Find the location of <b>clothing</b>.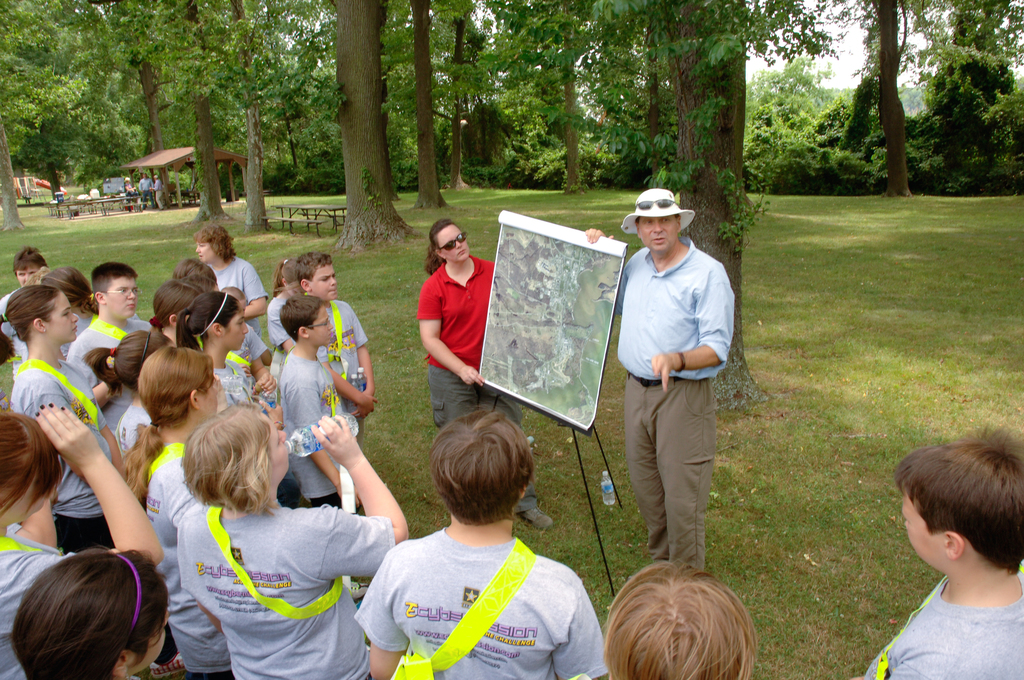
Location: BBox(349, 530, 608, 679).
